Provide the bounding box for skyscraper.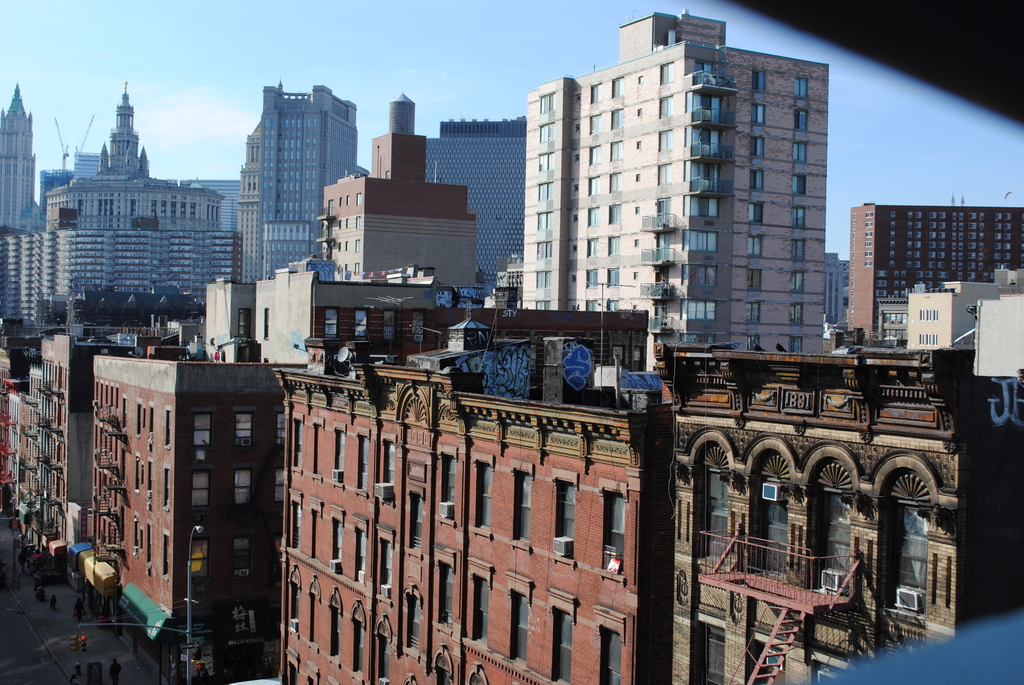
detection(423, 122, 527, 288).
